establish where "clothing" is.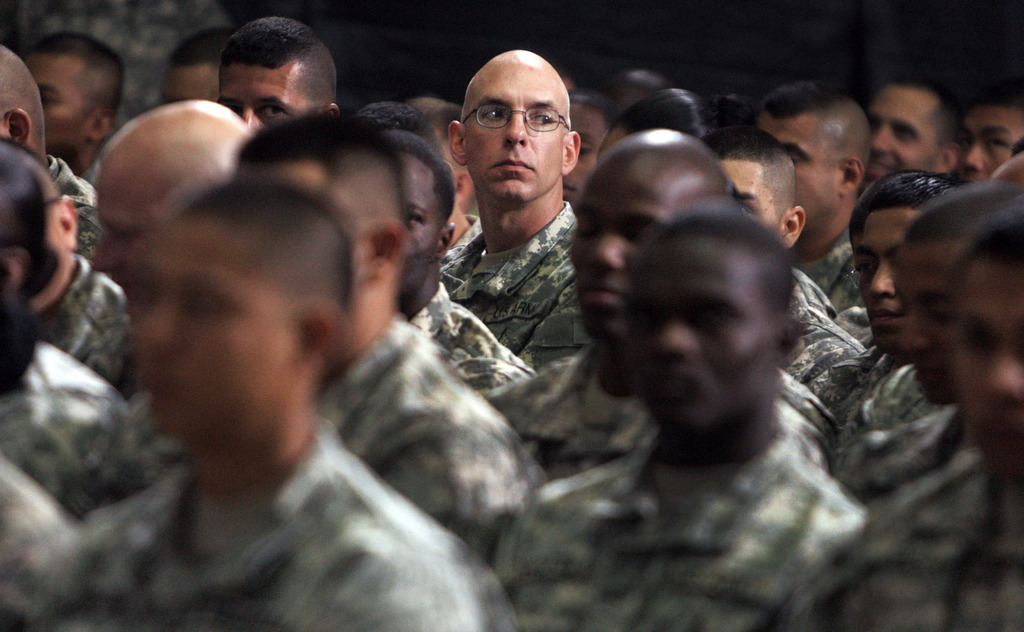
Established at <bbox>0, 347, 152, 512</bbox>.
